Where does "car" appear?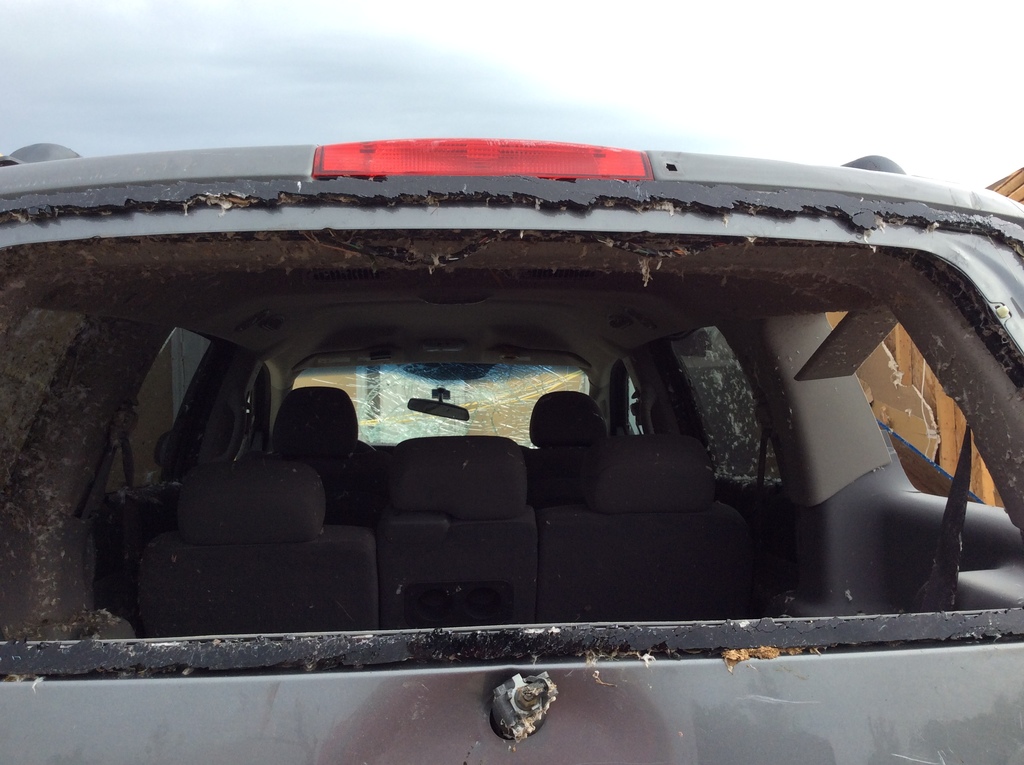
Appears at locate(0, 141, 1023, 764).
